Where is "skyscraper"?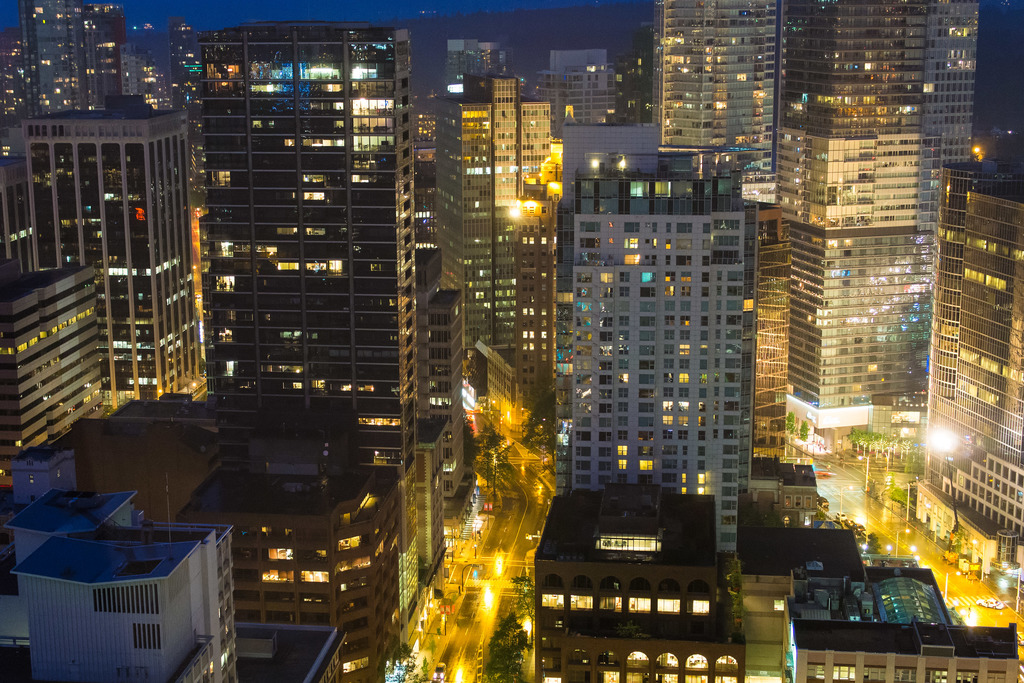
(left=743, top=210, right=798, bottom=464).
